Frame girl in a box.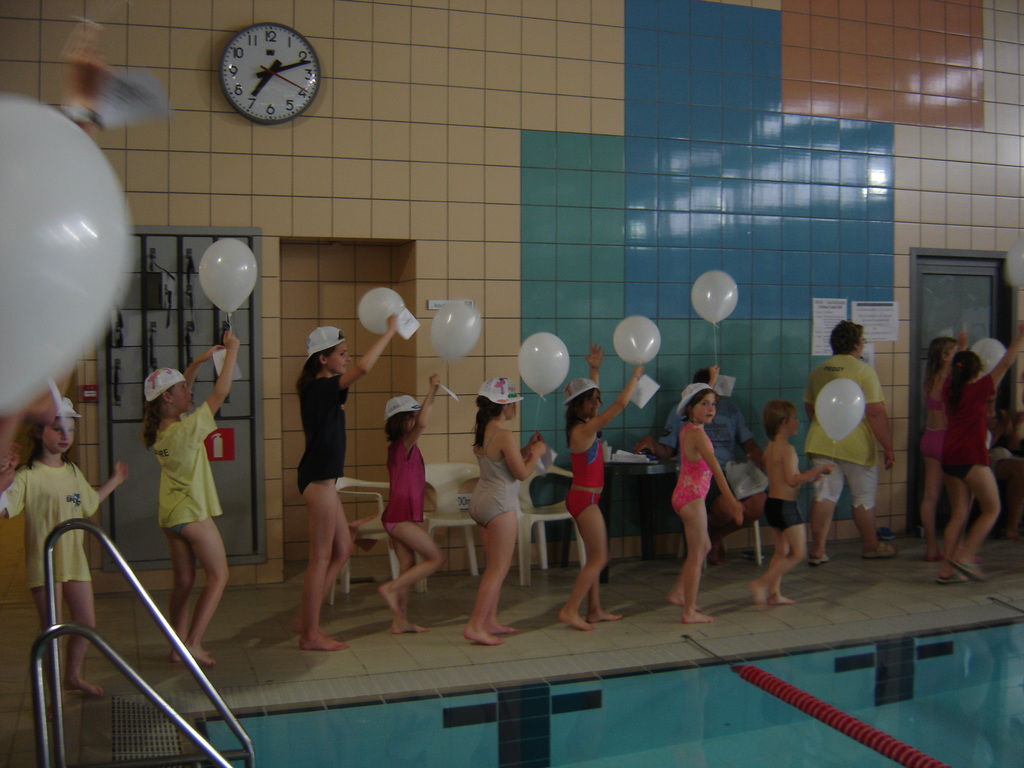
bbox=(465, 378, 547, 646).
